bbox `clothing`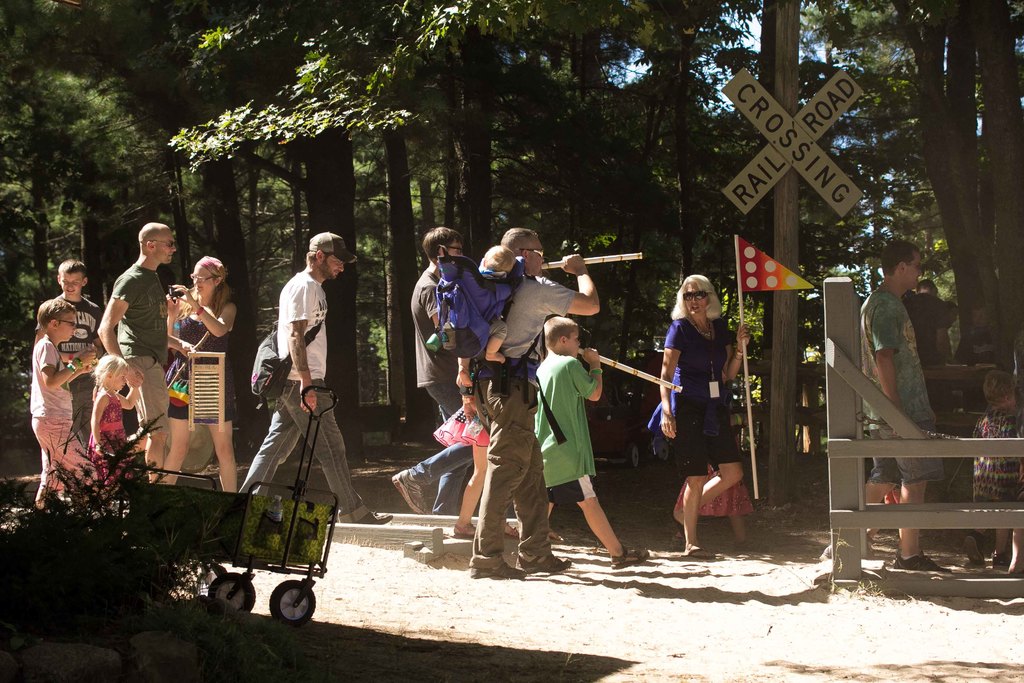
{"left": 663, "top": 313, "right": 763, "bottom": 480}
